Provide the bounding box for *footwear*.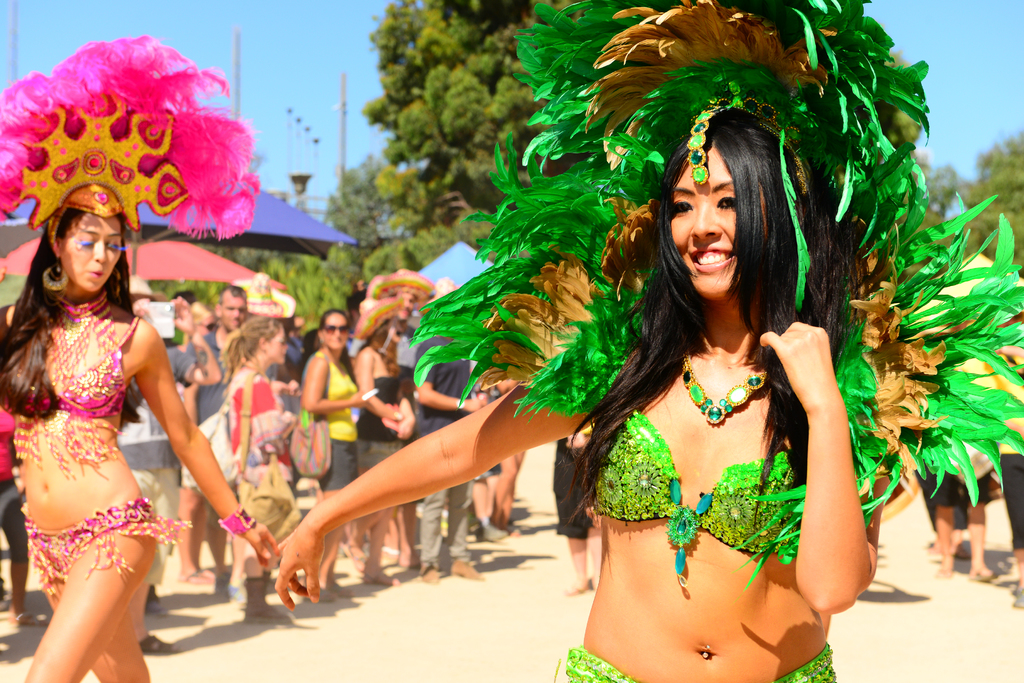
box=[243, 604, 295, 624].
